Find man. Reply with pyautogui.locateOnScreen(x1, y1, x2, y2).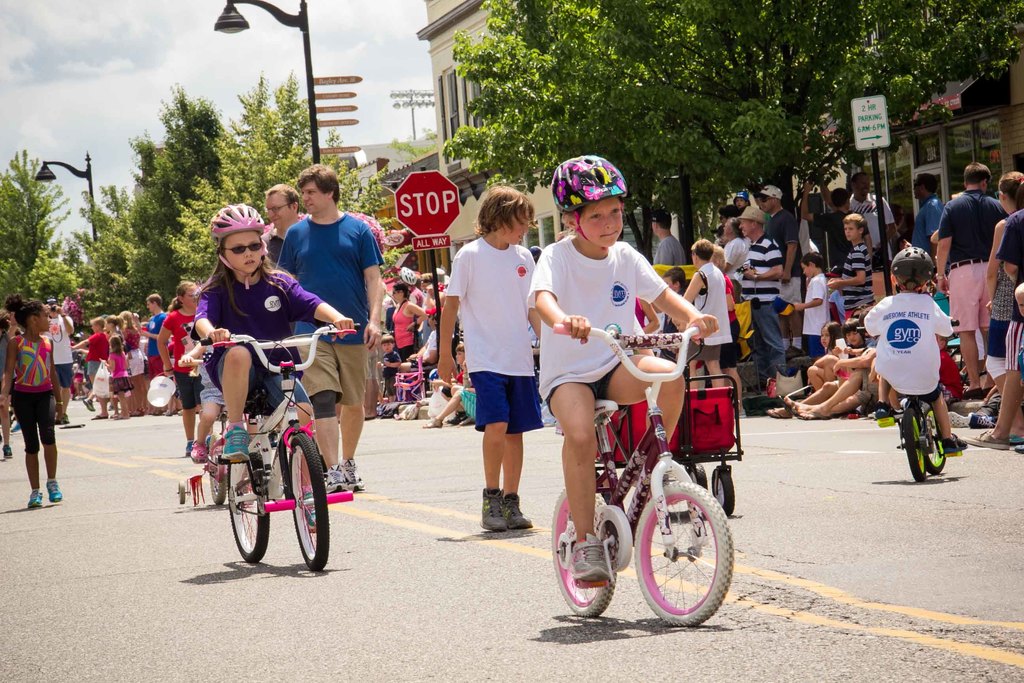
pyautogui.locateOnScreen(136, 292, 165, 414).
